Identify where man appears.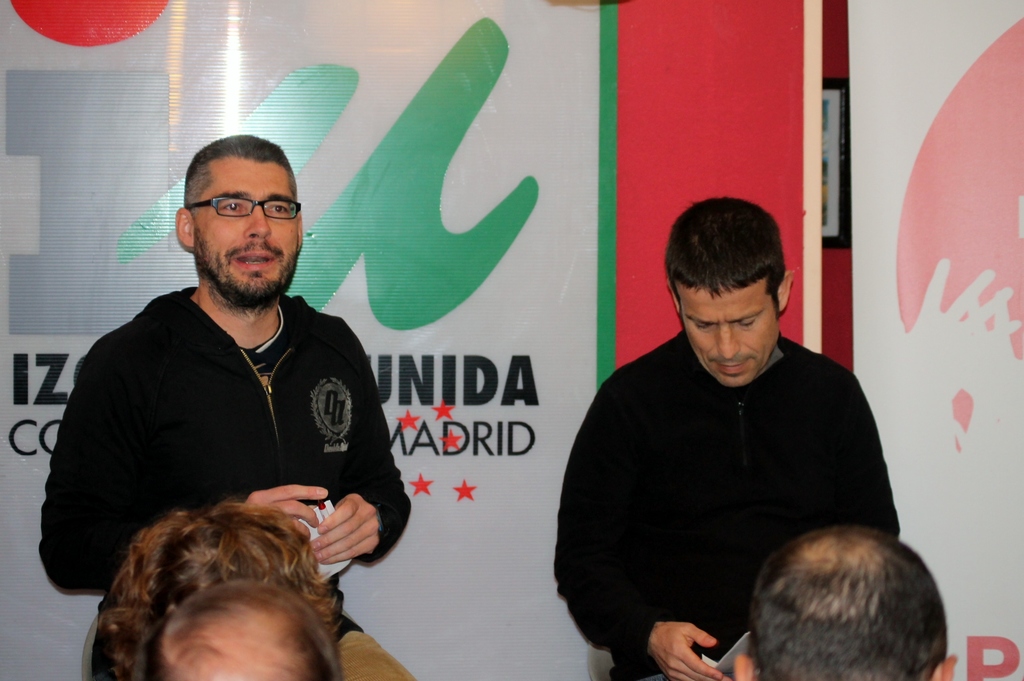
Appears at 143 581 342 680.
